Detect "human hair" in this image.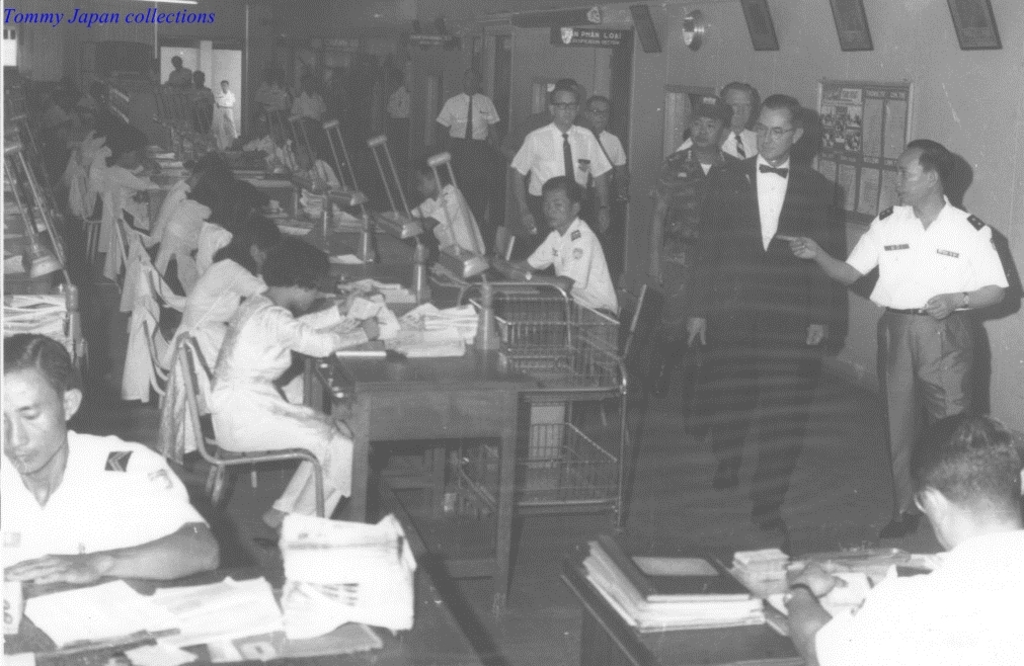
Detection: locate(768, 94, 799, 147).
